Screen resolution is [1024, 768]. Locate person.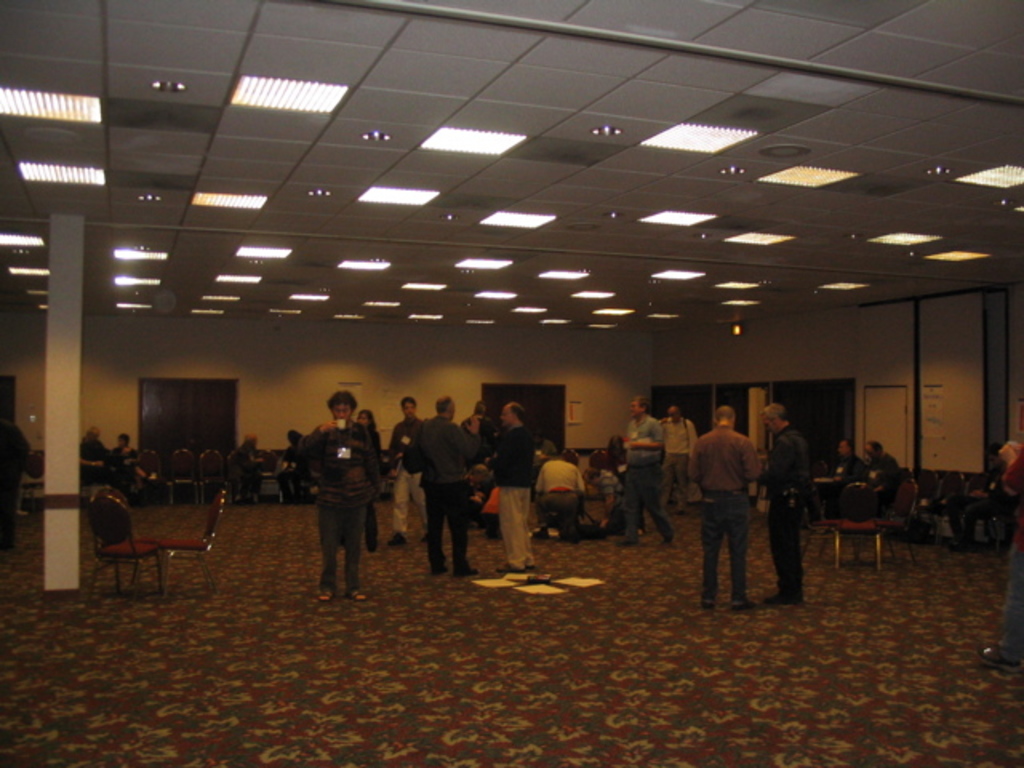
406,397,483,581.
